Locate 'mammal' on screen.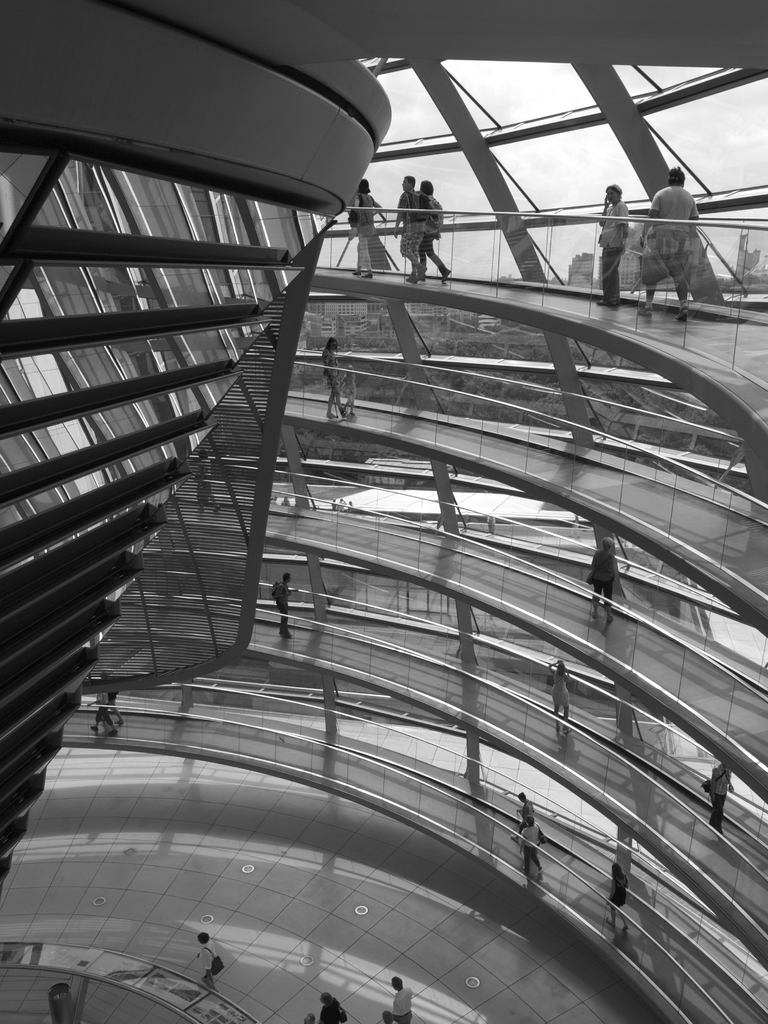
On screen at 547,653,569,738.
